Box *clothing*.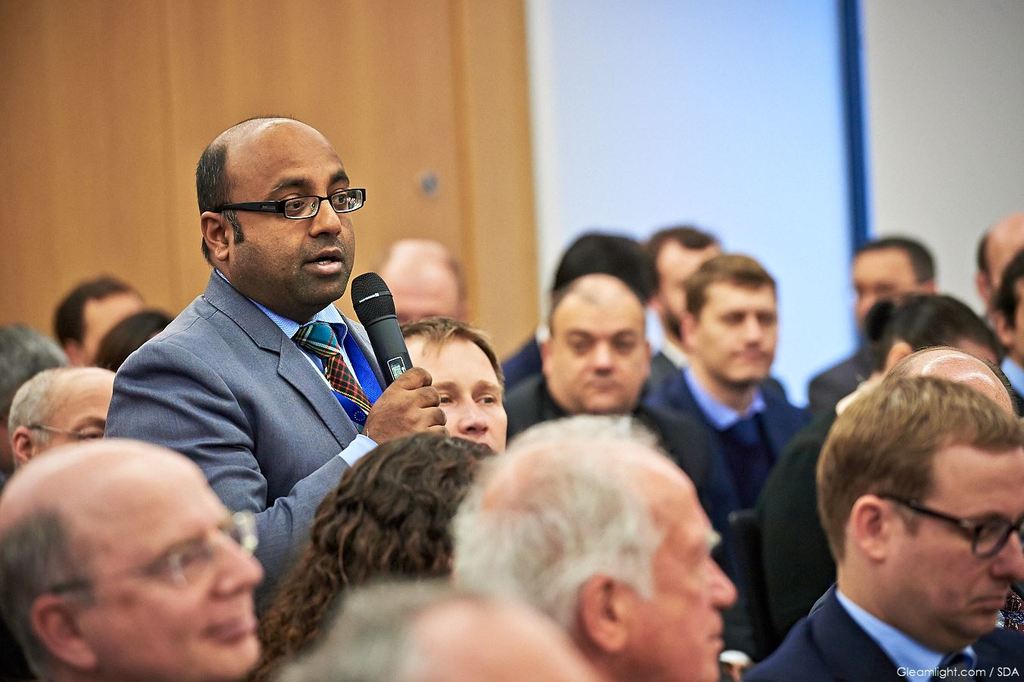
[x1=98, y1=261, x2=389, y2=606].
